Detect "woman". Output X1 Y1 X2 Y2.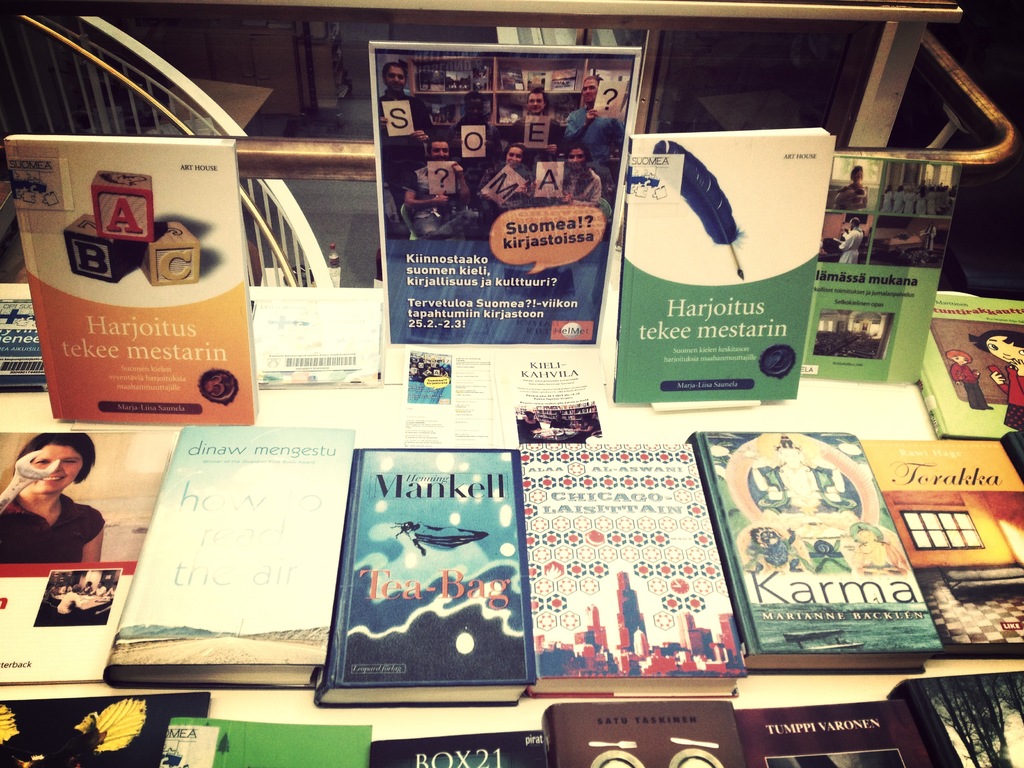
530 145 605 209.
